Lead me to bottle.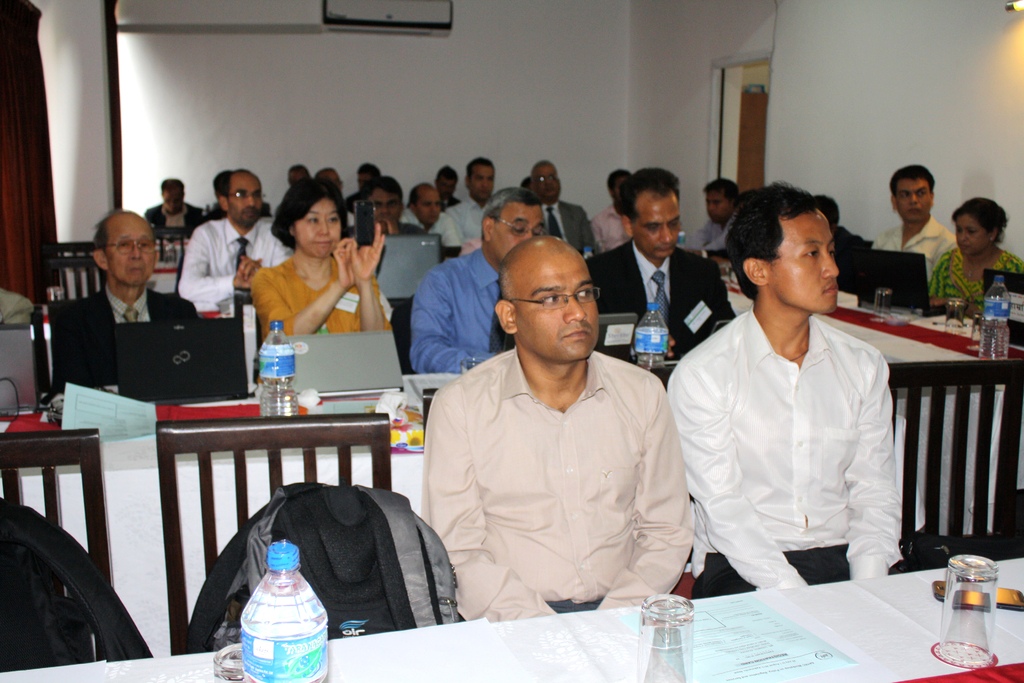
Lead to pyautogui.locateOnScreen(978, 277, 1010, 363).
